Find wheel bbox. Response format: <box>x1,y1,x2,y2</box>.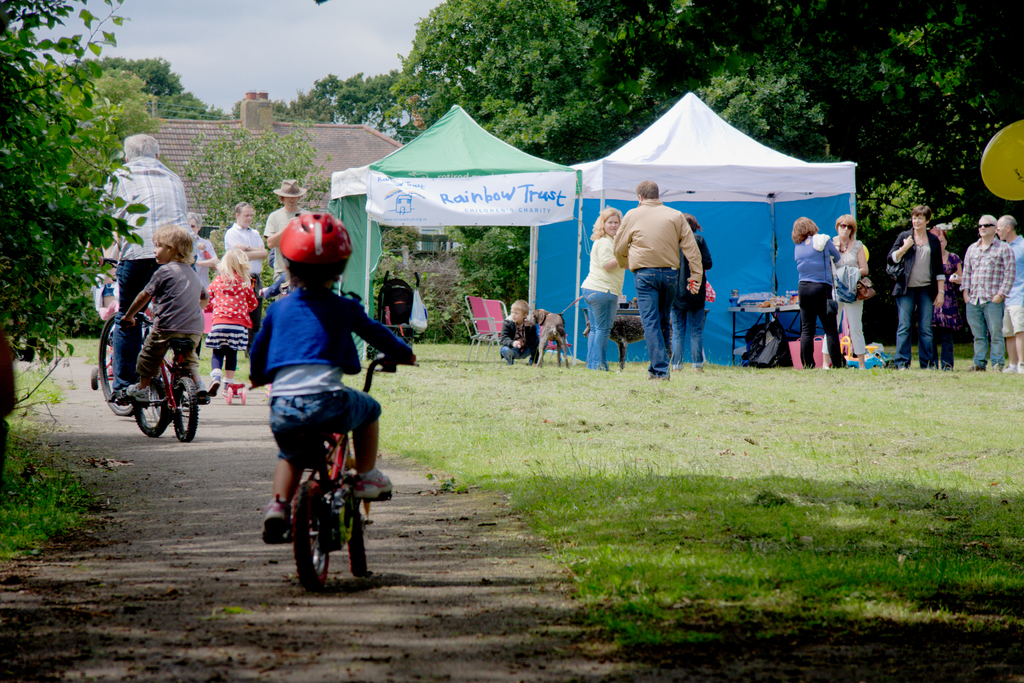
<box>93,365,97,389</box>.
